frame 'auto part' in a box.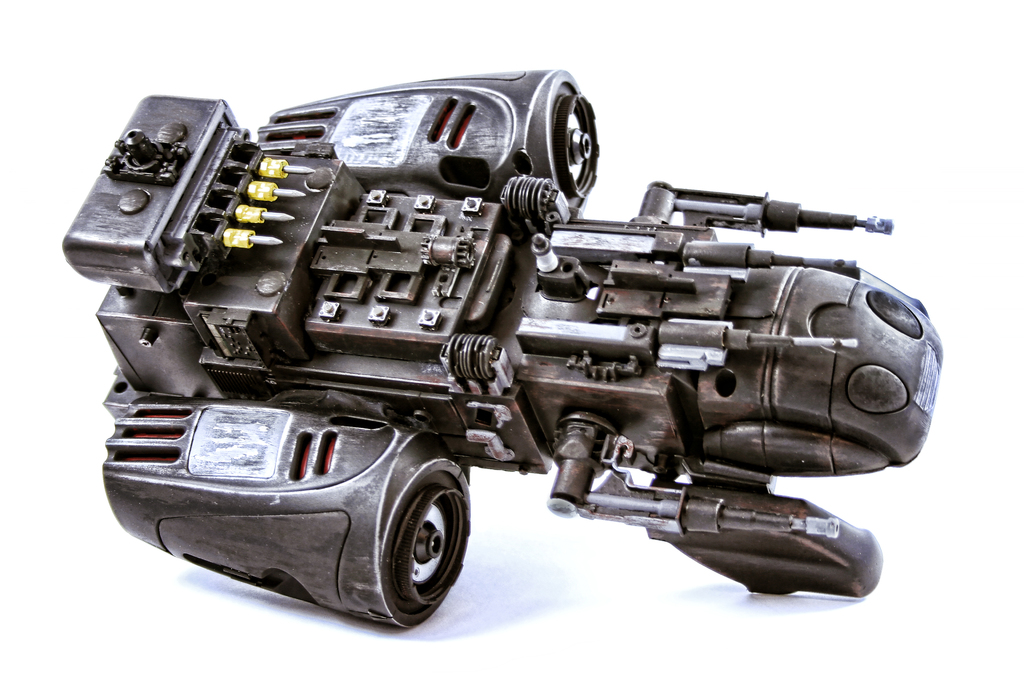
{"x1": 65, "y1": 73, "x2": 941, "y2": 629}.
